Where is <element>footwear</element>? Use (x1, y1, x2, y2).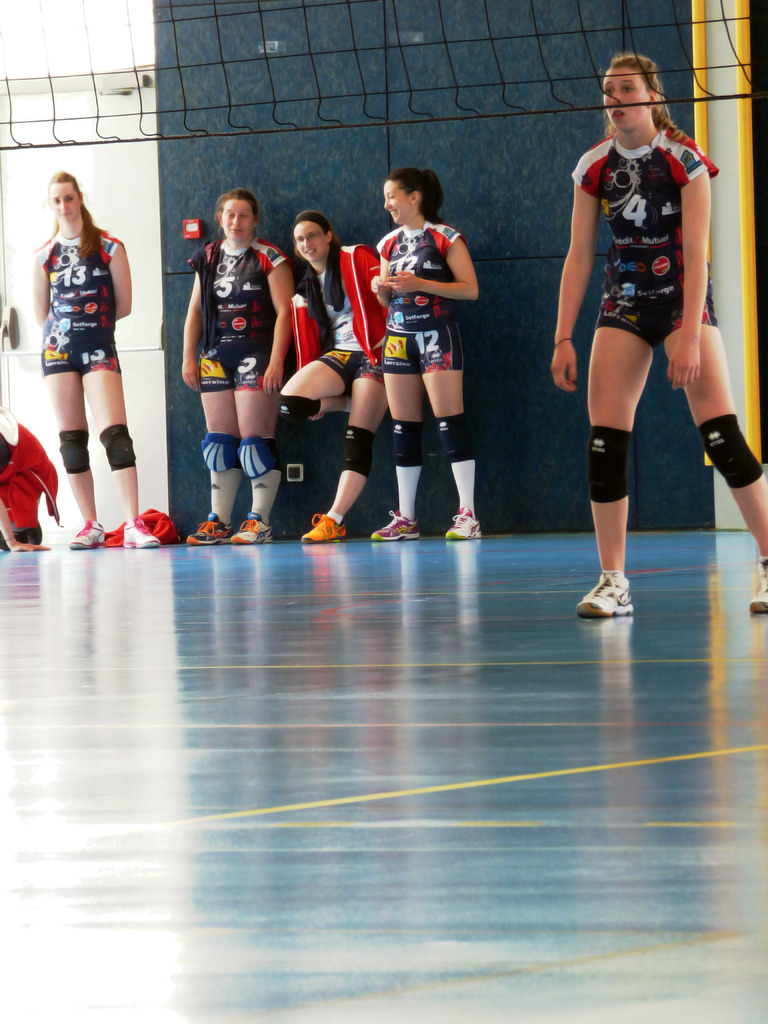
(300, 513, 346, 545).
